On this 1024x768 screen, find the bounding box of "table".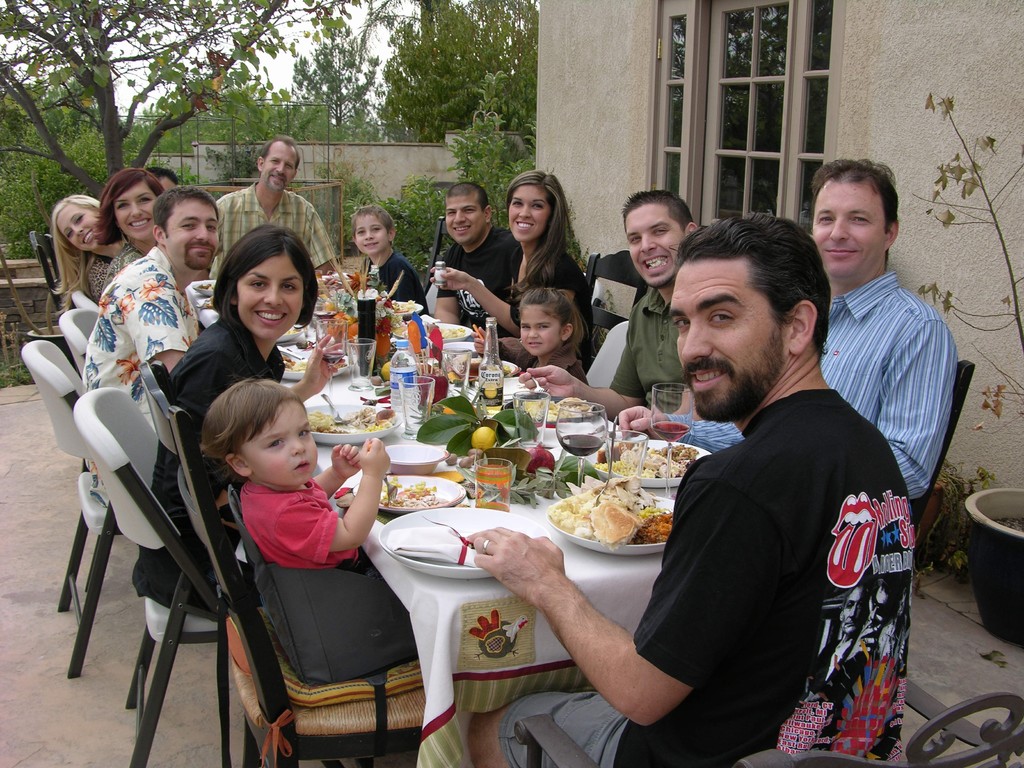
Bounding box: bbox=[193, 273, 477, 352].
